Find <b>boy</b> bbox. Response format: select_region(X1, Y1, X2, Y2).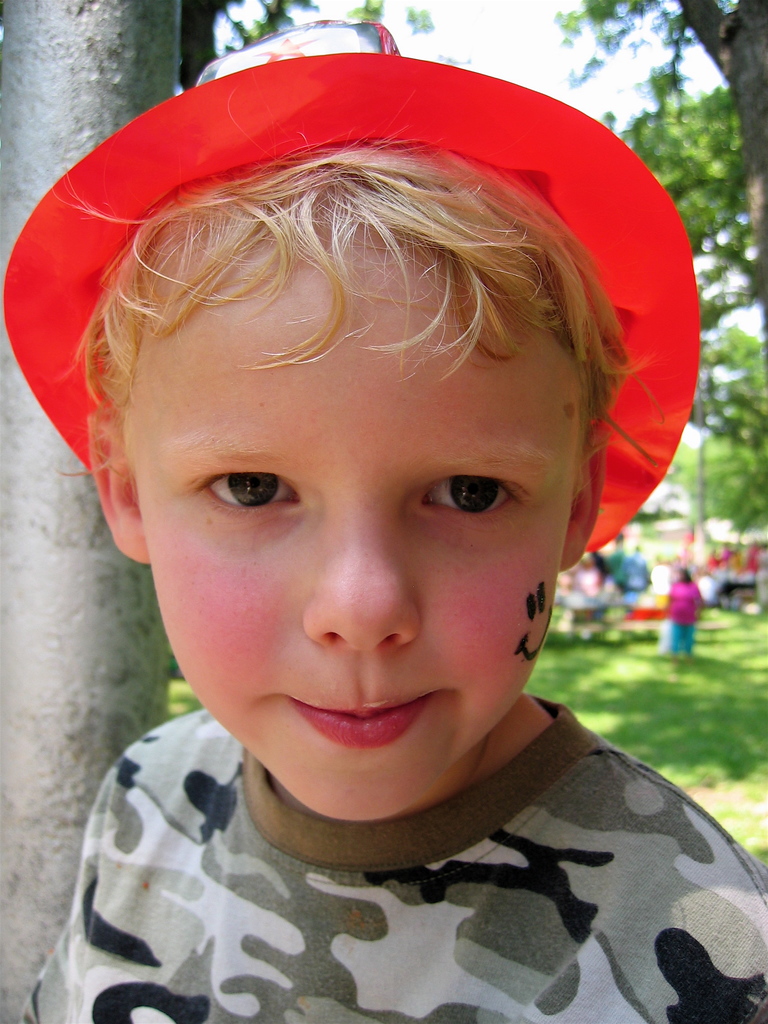
select_region(0, 0, 720, 1005).
